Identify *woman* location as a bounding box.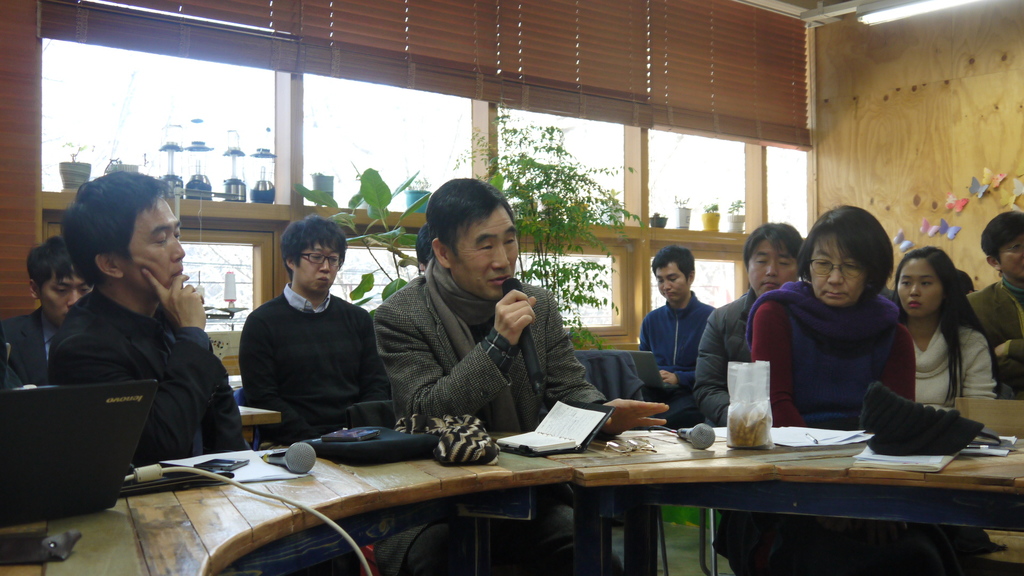
886/247/1002/415.
